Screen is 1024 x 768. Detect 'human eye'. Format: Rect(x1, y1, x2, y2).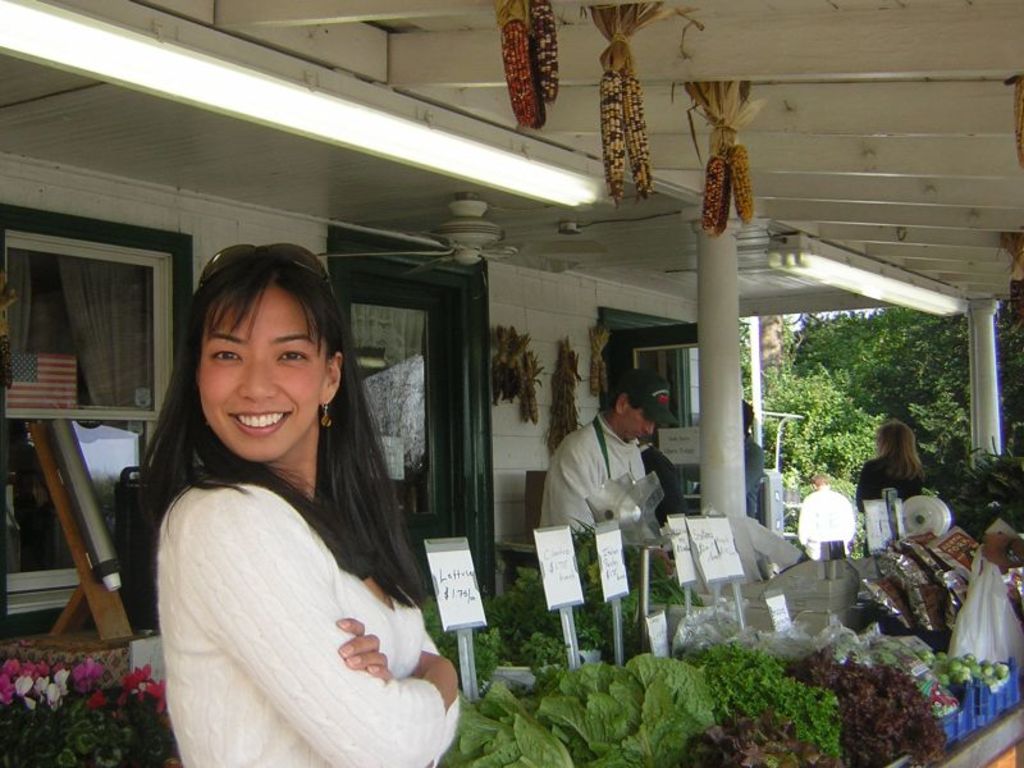
Rect(273, 346, 312, 364).
